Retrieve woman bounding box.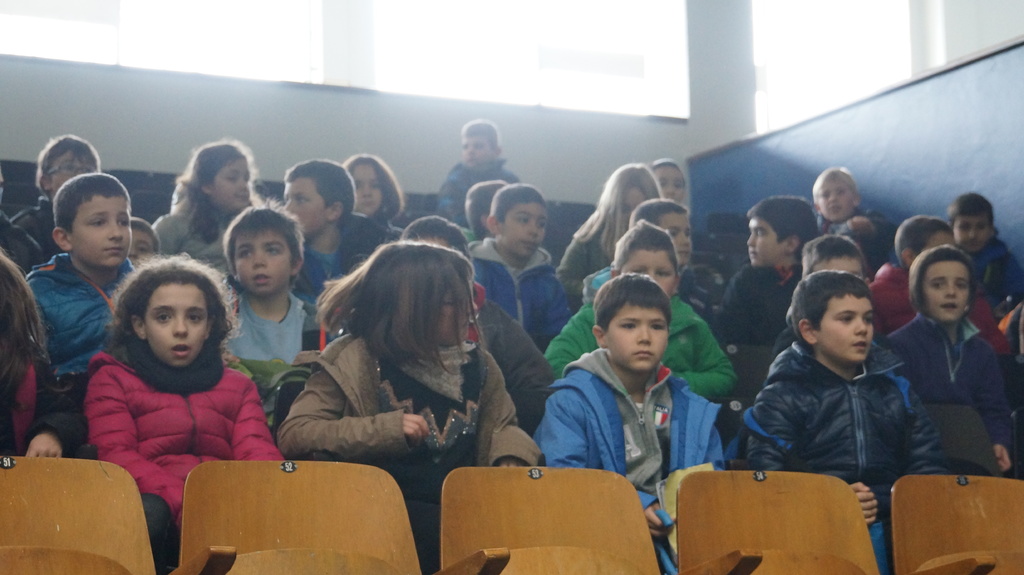
Bounding box: locate(278, 231, 520, 498).
